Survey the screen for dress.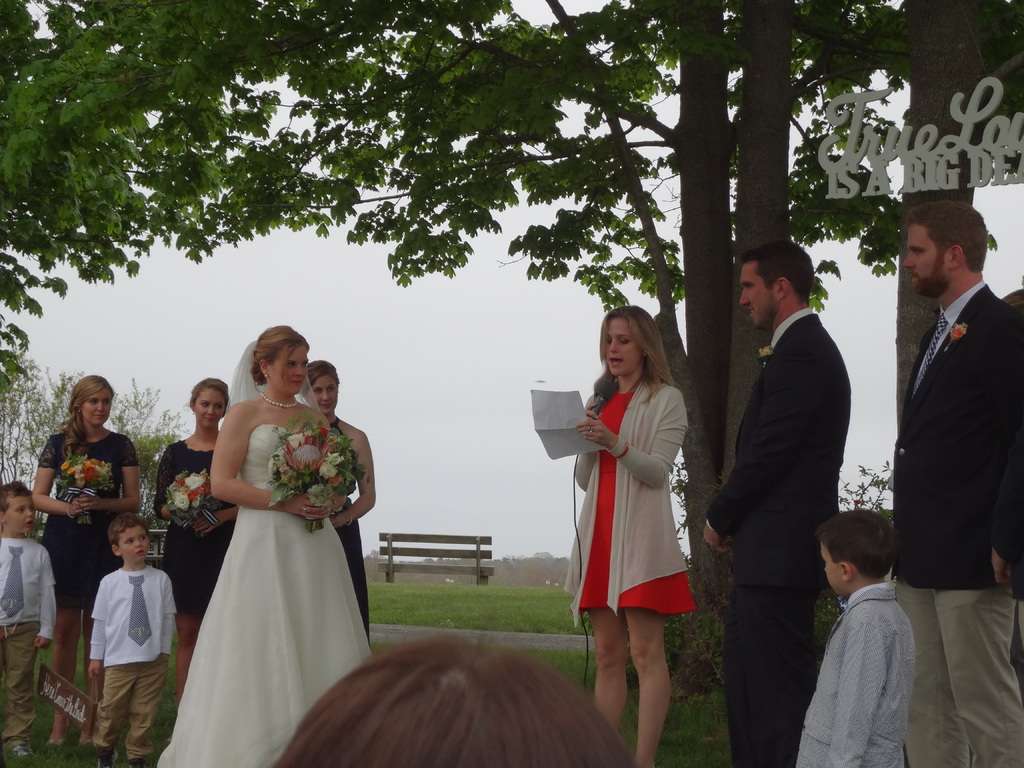
Survey found: box=[324, 415, 371, 641].
